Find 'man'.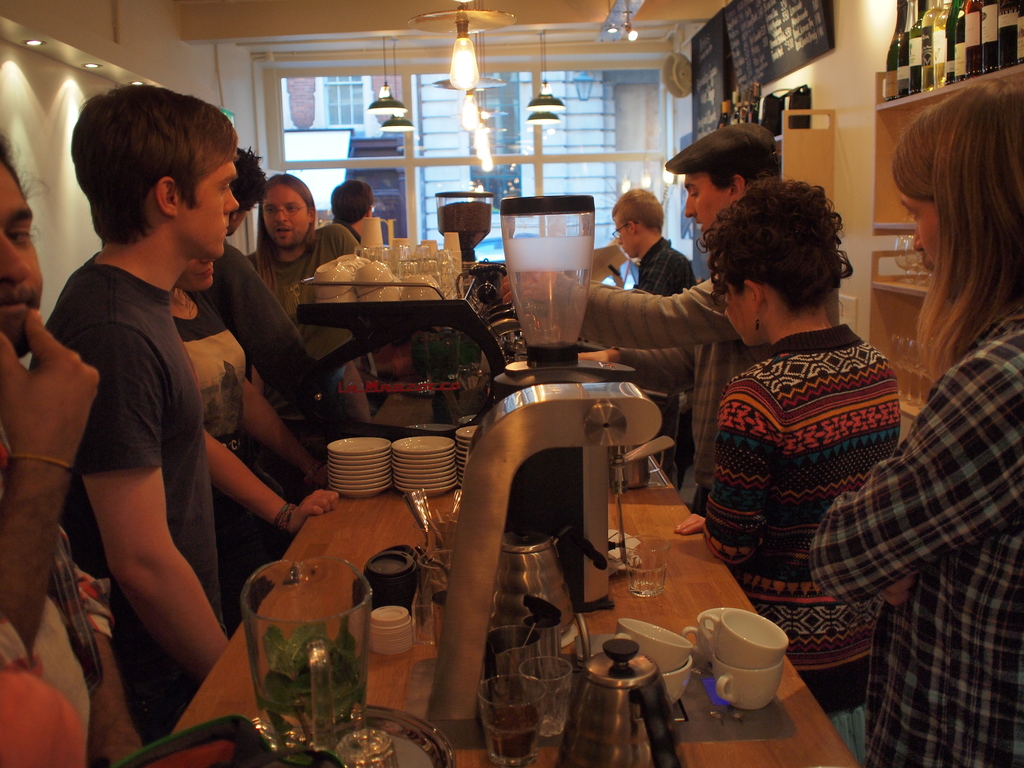
<box>0,145,146,767</box>.
